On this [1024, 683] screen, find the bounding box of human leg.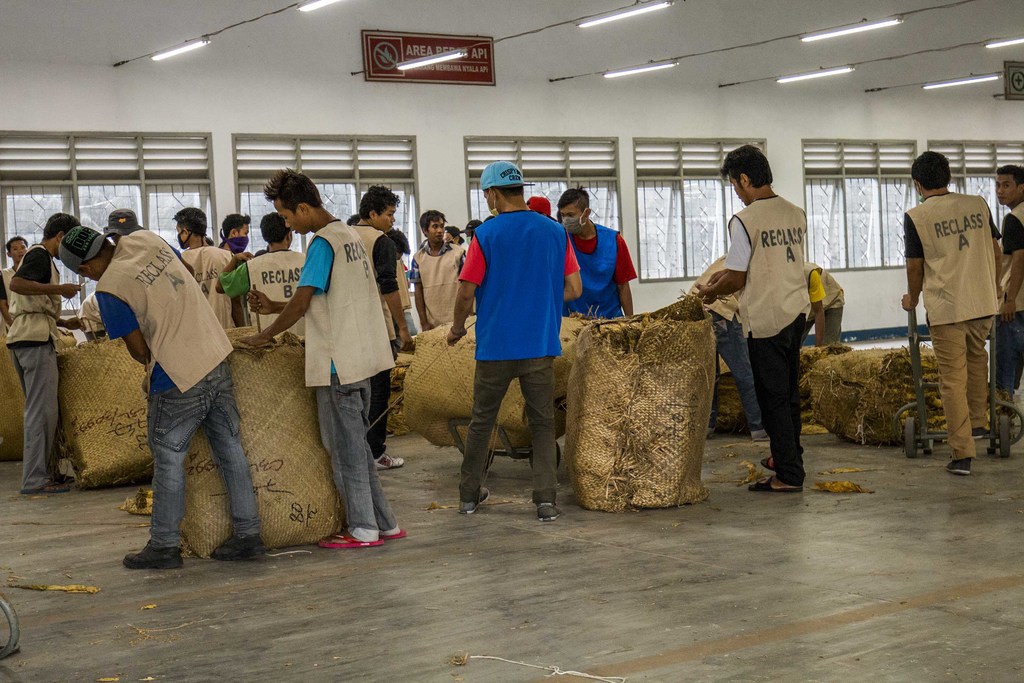
Bounding box: [x1=21, y1=352, x2=67, y2=497].
